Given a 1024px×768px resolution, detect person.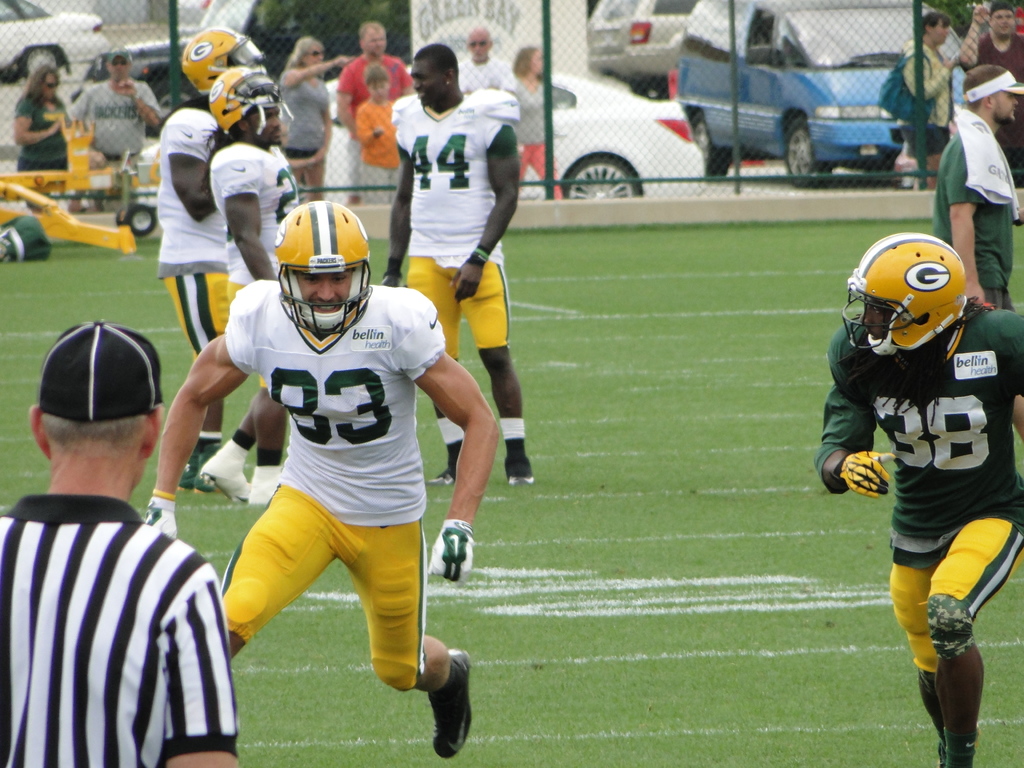
bbox=[505, 47, 559, 203].
